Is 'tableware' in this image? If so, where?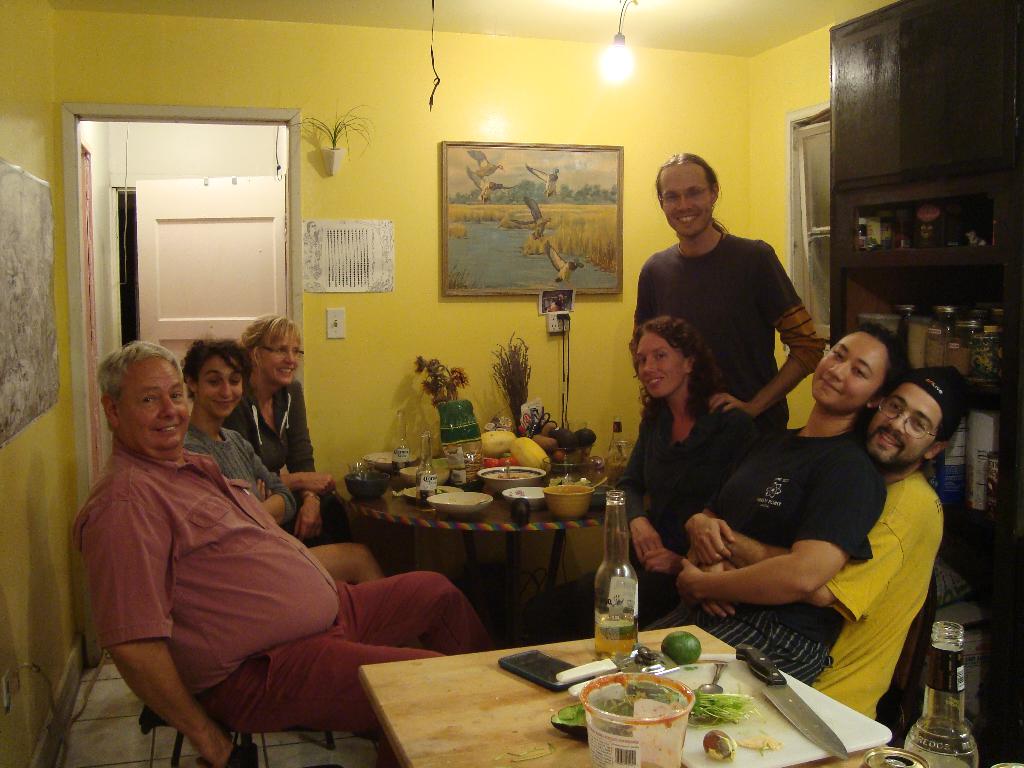
Yes, at rect(348, 463, 372, 482).
